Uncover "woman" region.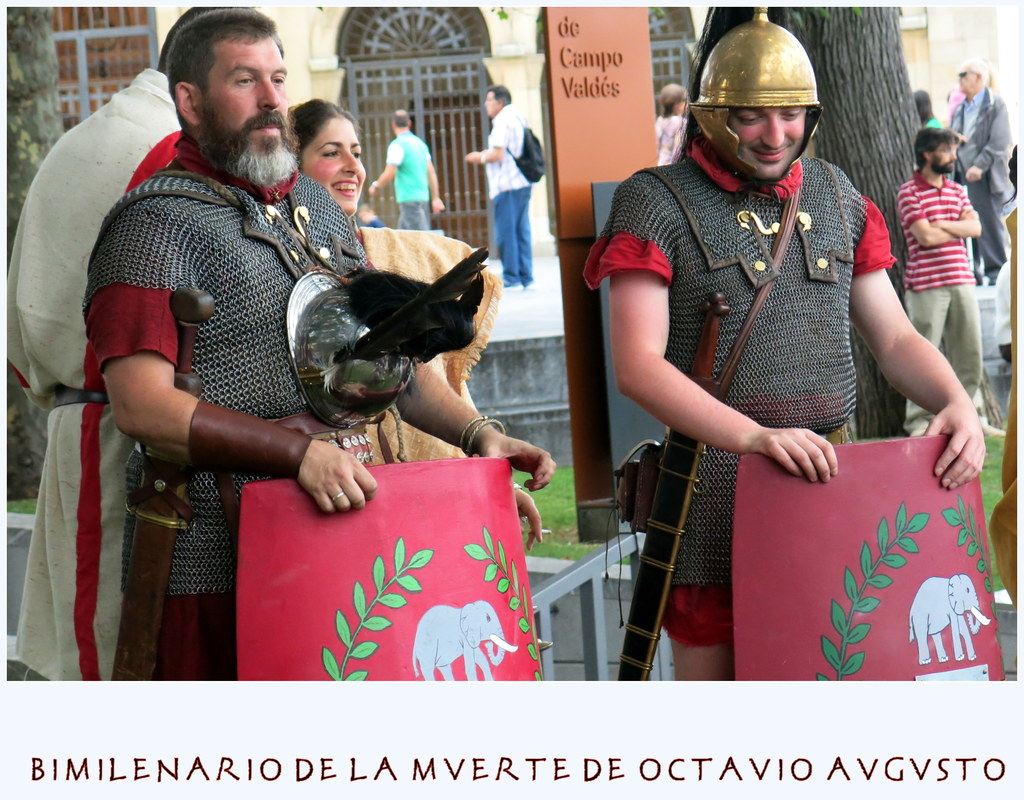
Uncovered: 653 83 689 168.
